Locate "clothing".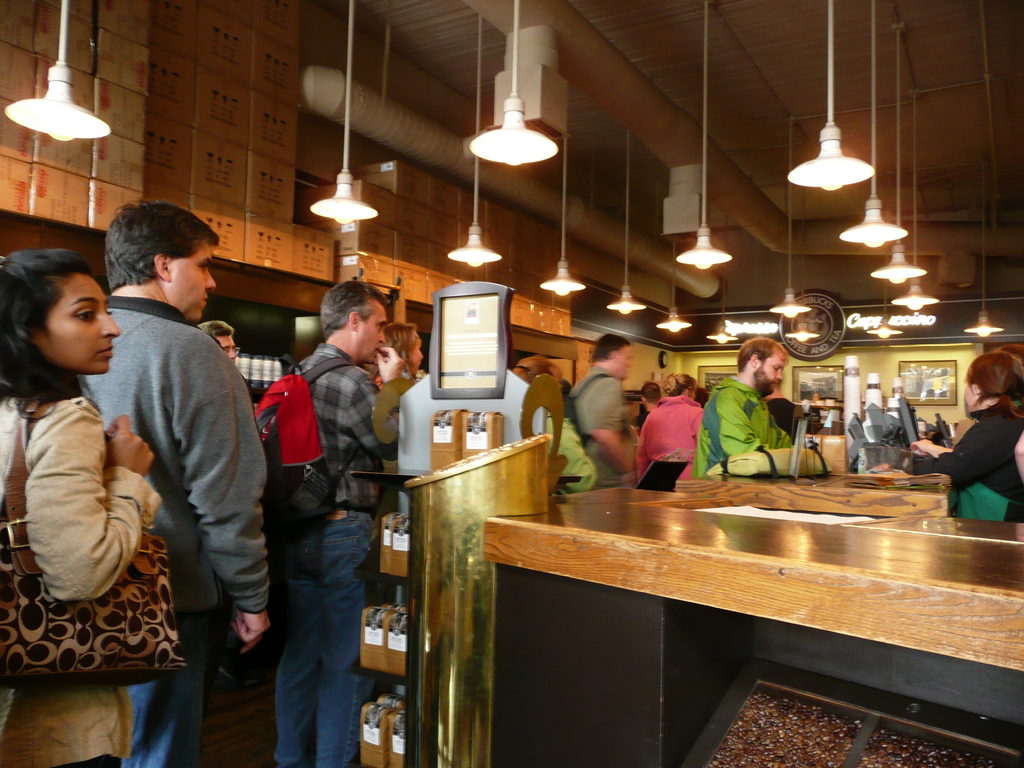
Bounding box: [left=63, top=298, right=276, bottom=767].
